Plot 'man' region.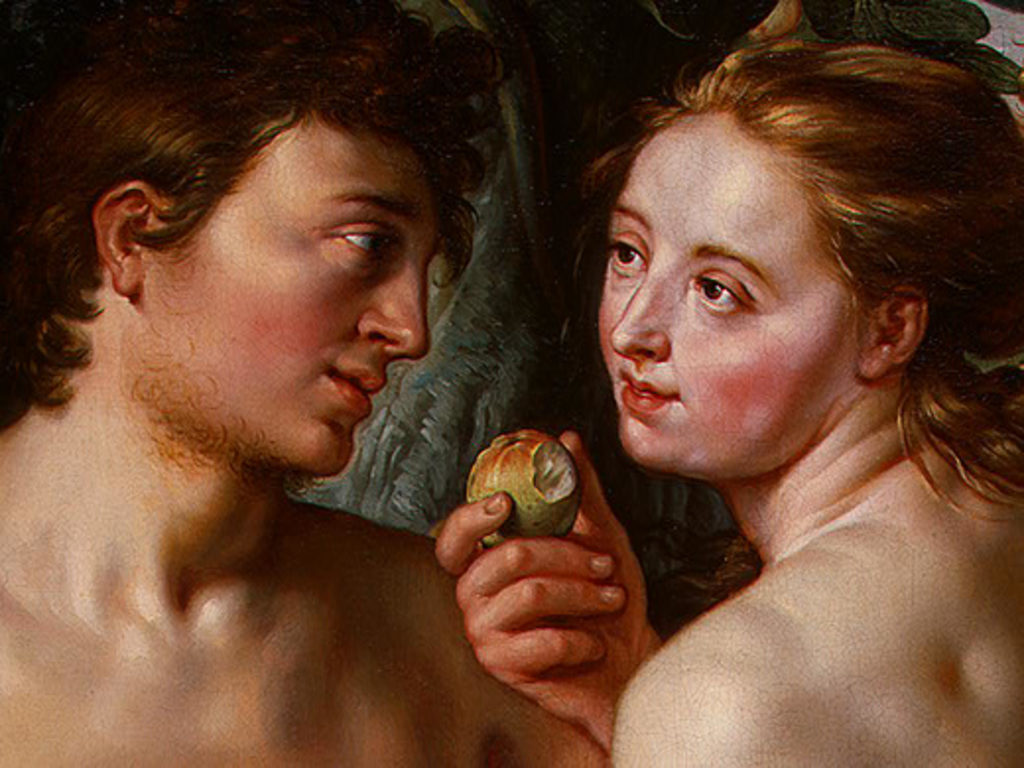
Plotted at locate(0, 2, 620, 766).
